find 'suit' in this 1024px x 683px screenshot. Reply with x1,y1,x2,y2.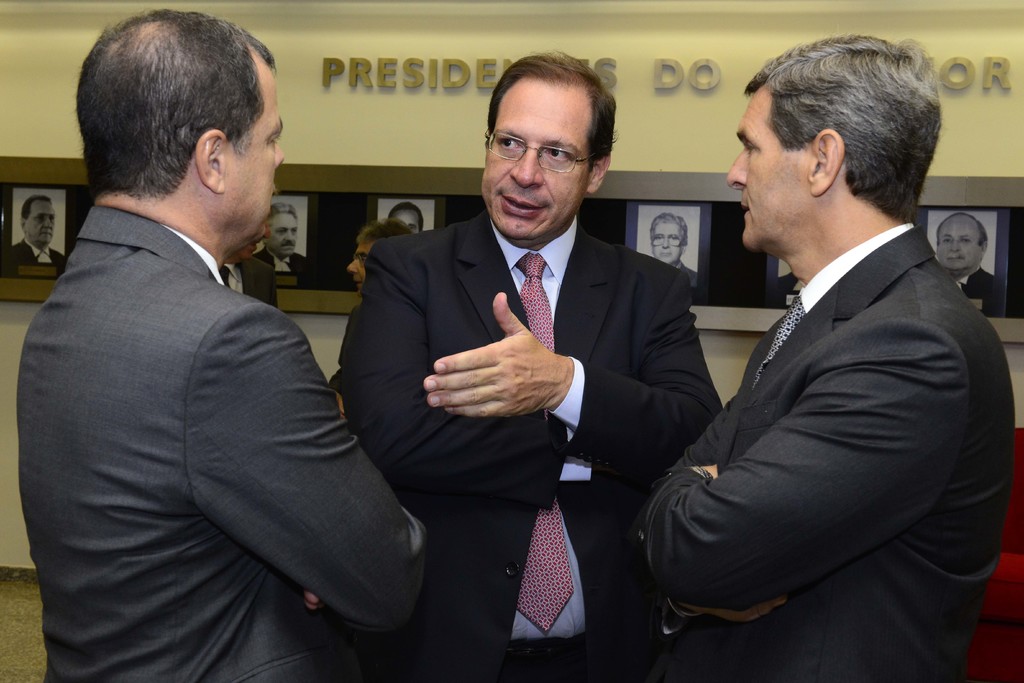
217,261,280,310.
